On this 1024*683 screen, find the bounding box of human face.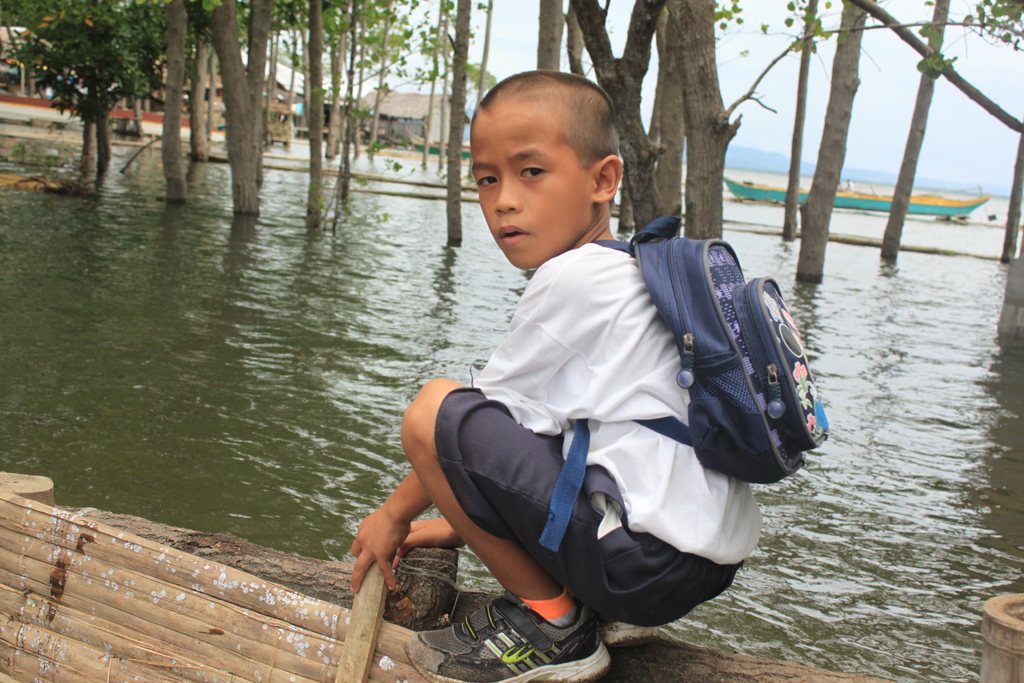
Bounding box: 468, 113, 593, 274.
